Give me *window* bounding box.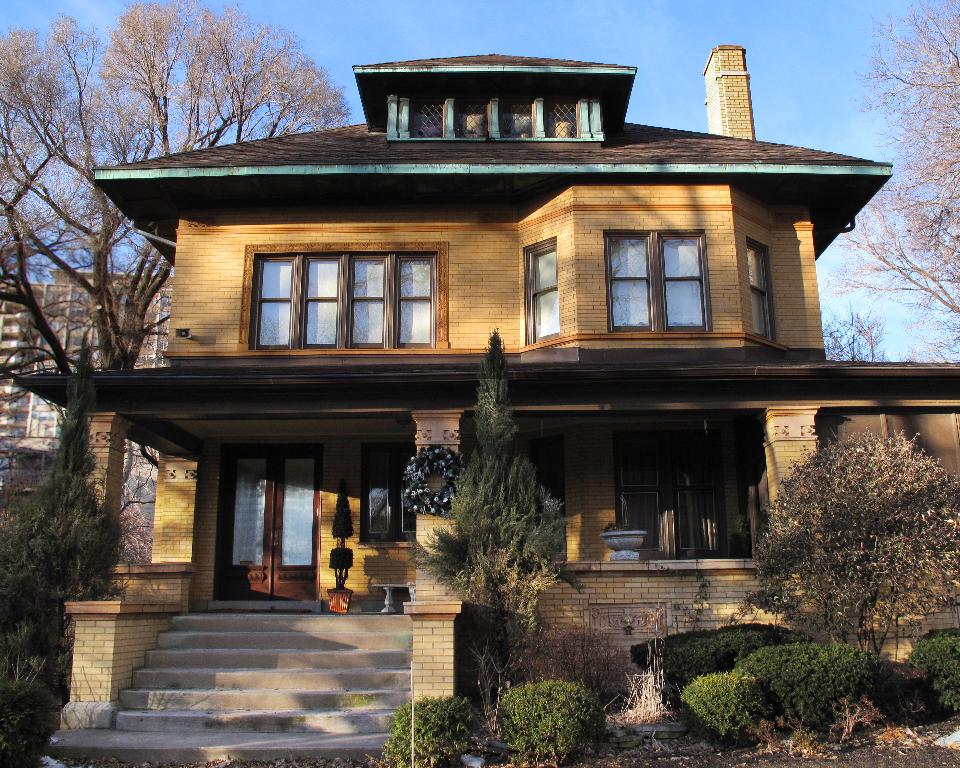
detection(511, 231, 569, 353).
